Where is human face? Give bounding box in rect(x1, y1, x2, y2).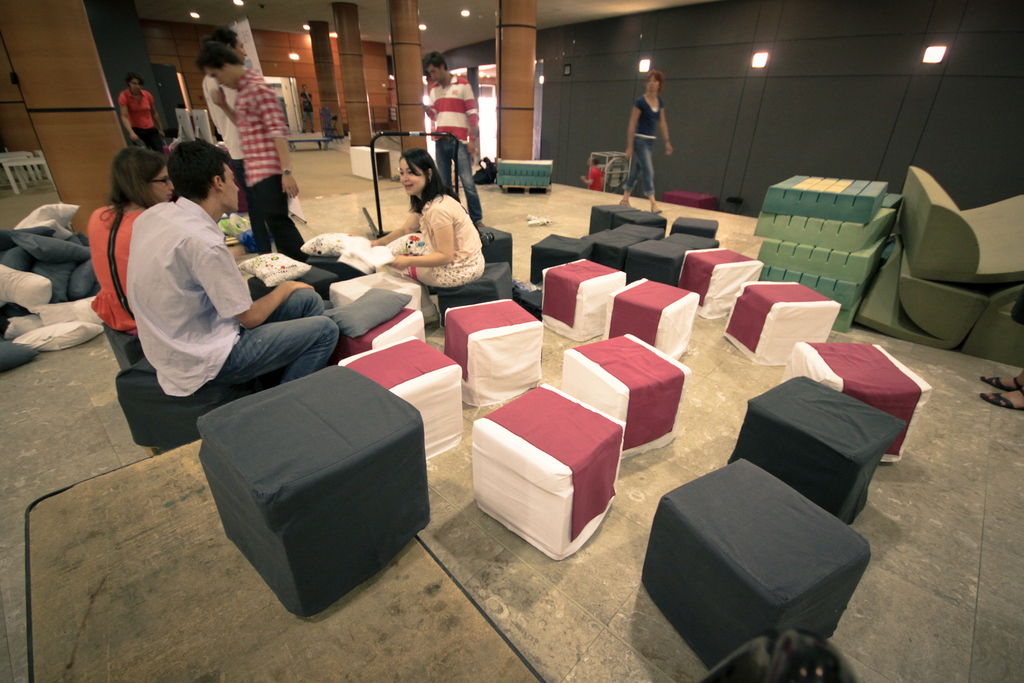
rect(152, 164, 174, 202).
